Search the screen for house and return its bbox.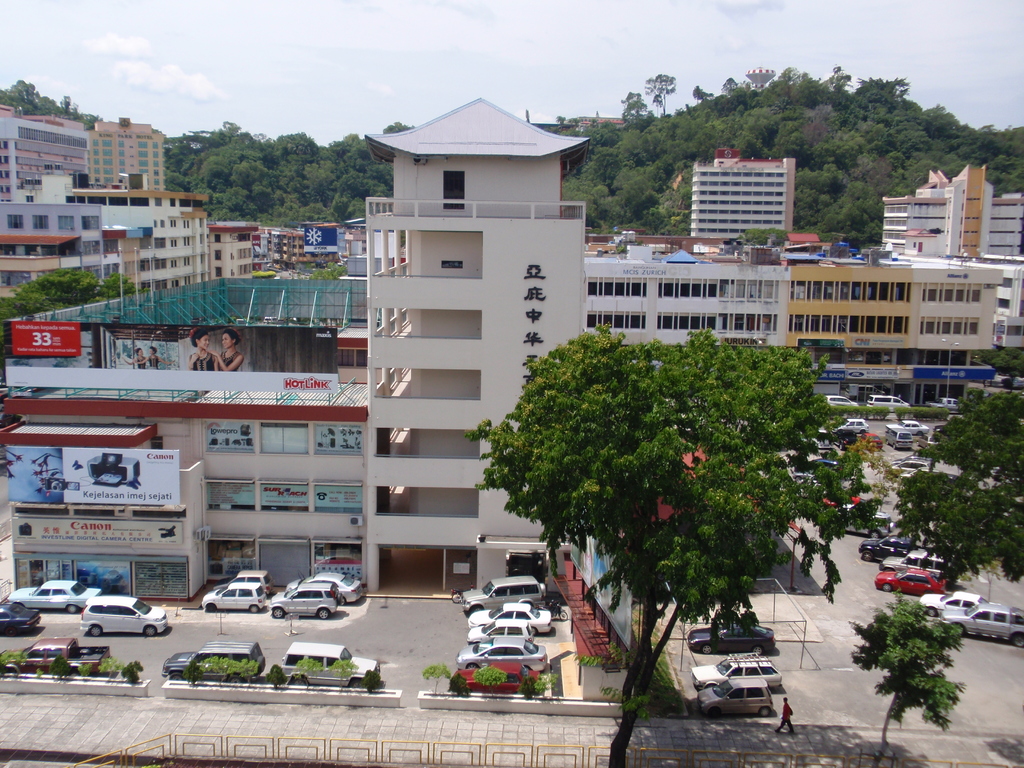
Found: bbox=[0, 277, 383, 588].
